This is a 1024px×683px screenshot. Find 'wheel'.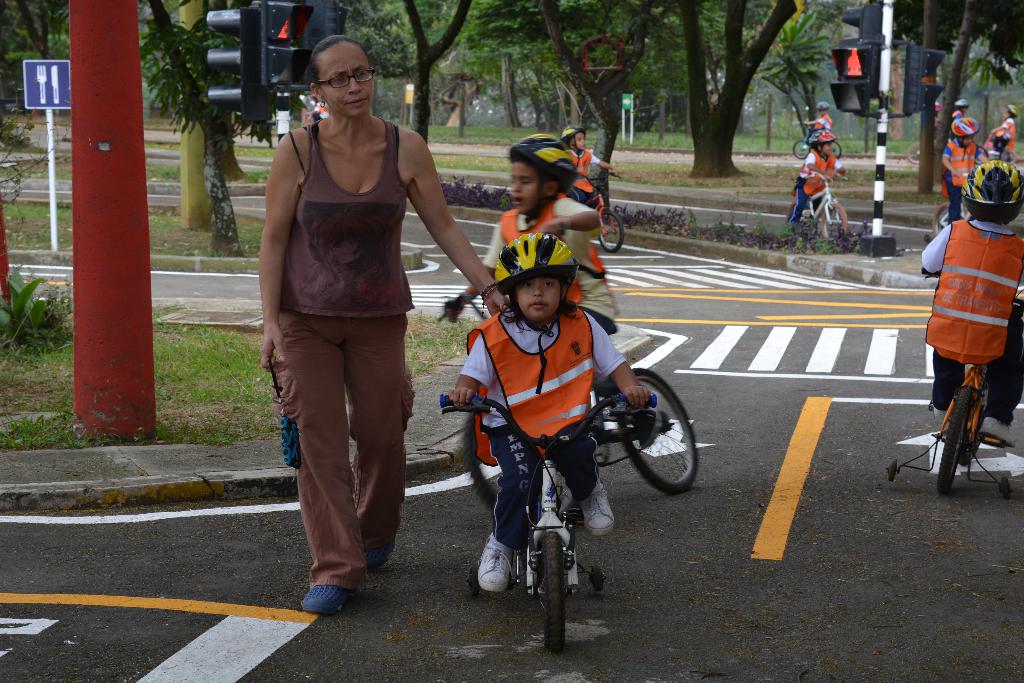
Bounding box: 596, 209, 626, 253.
